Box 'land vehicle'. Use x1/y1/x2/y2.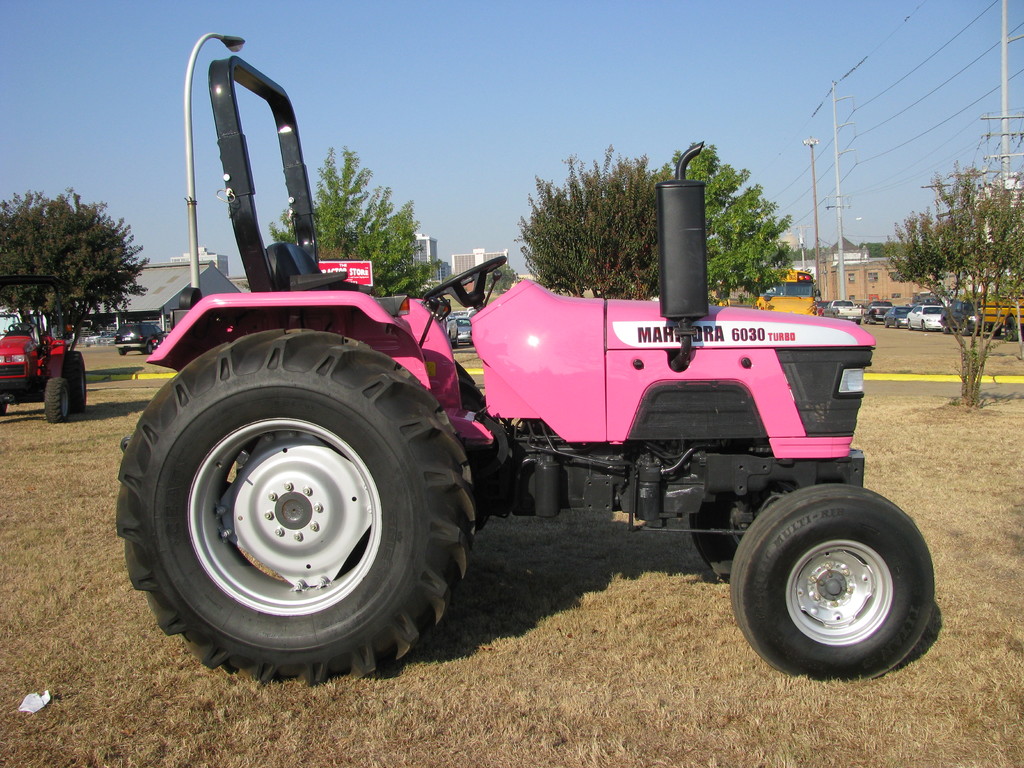
0/307/42/342.
